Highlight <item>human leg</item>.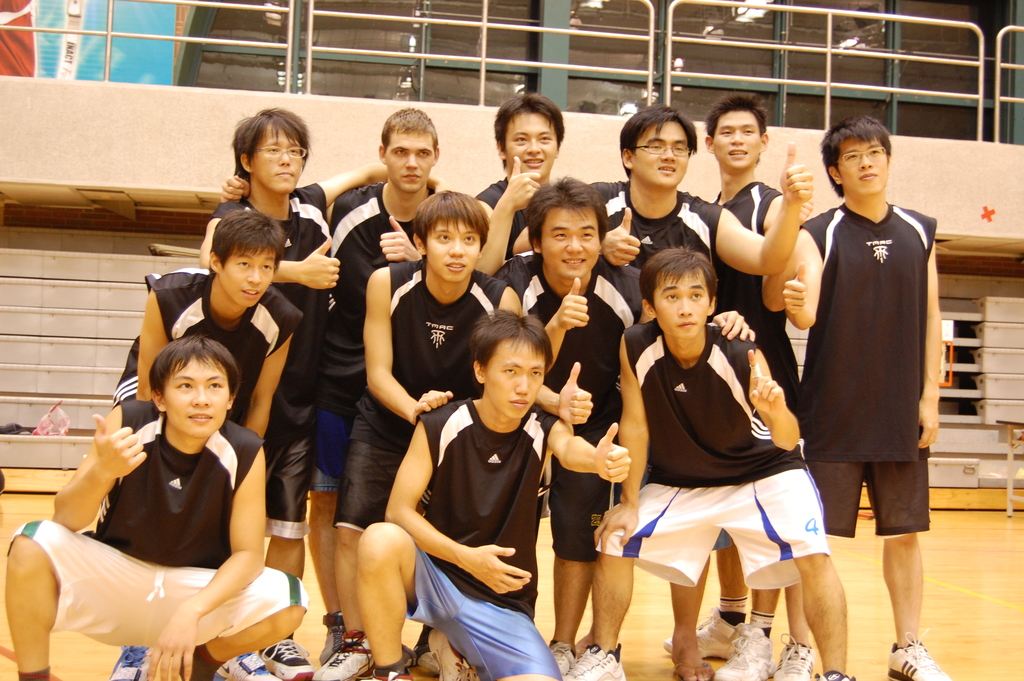
Highlighted region: bbox(780, 591, 820, 680).
